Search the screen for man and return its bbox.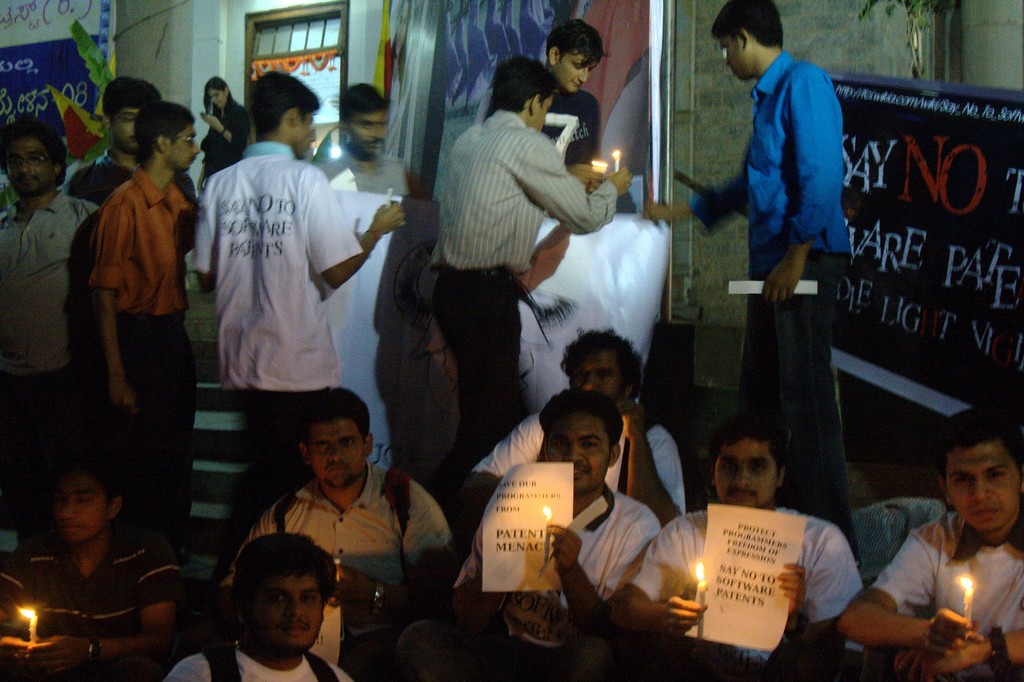
Found: <box>319,84,418,206</box>.
